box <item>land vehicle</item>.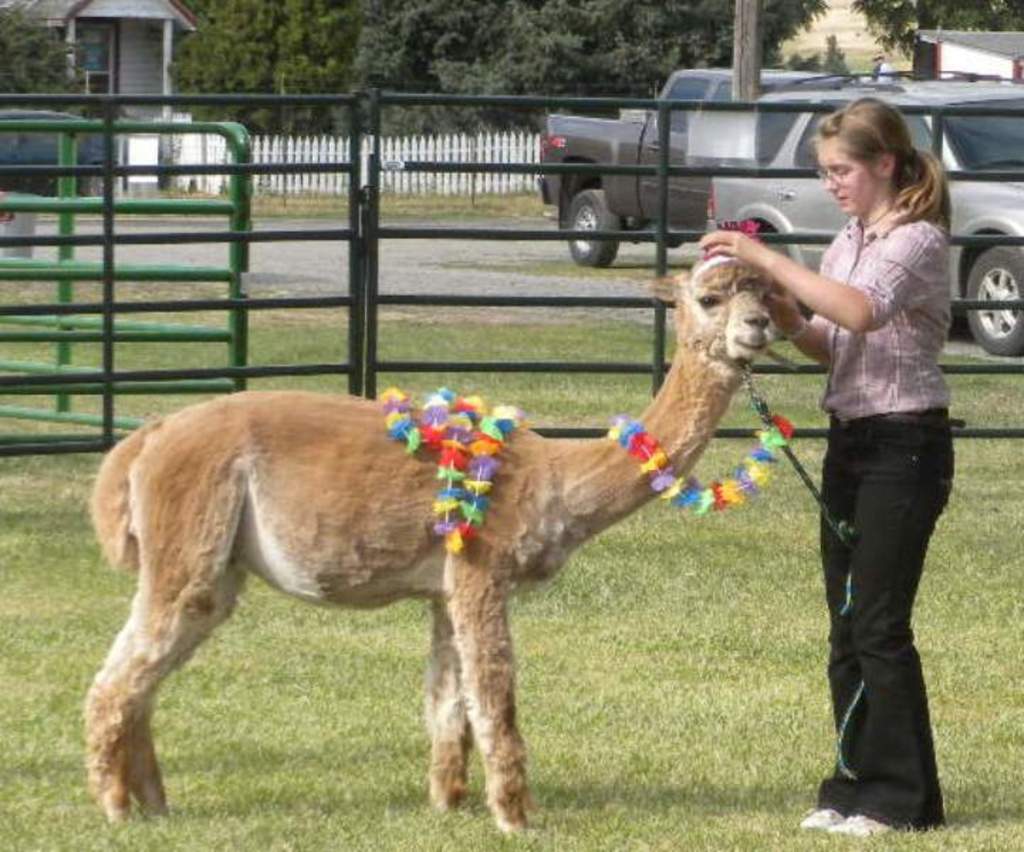
l=0, t=108, r=116, b=200.
